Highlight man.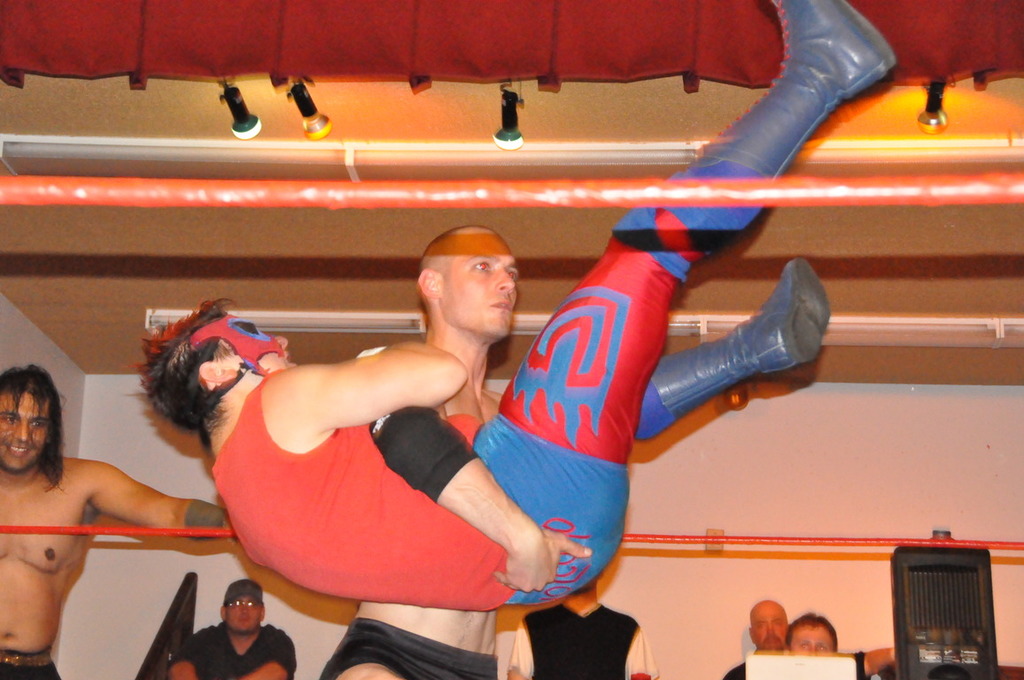
Highlighted region: [left=321, top=220, right=596, bottom=679].
